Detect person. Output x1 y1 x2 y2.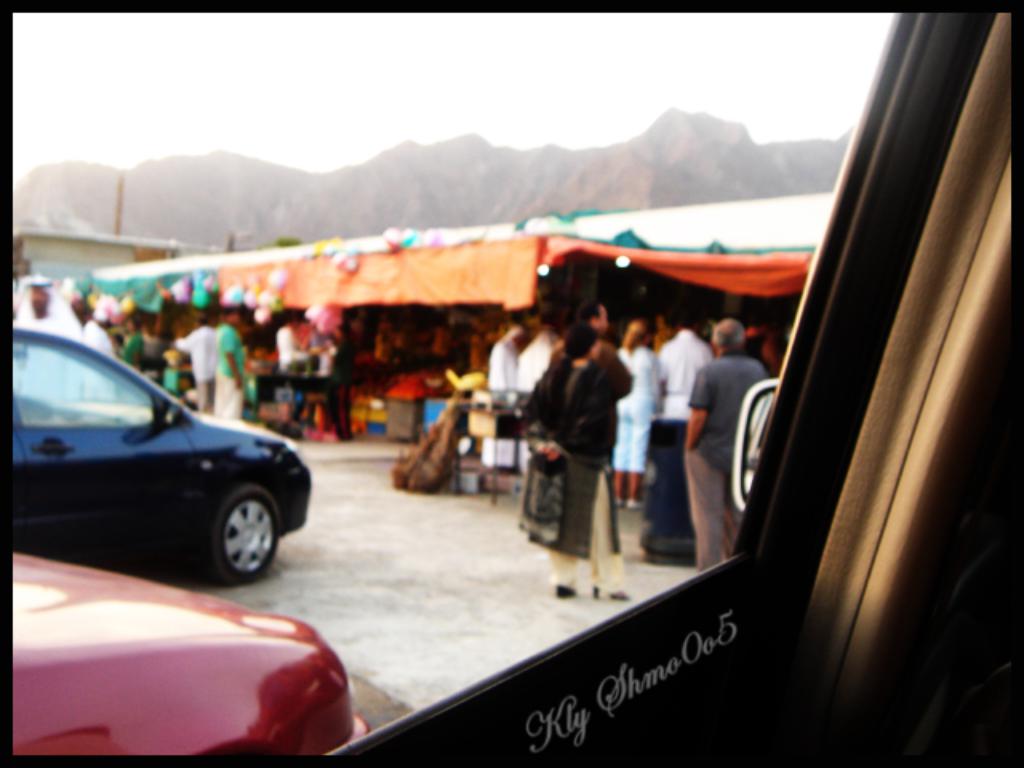
512 301 584 539.
